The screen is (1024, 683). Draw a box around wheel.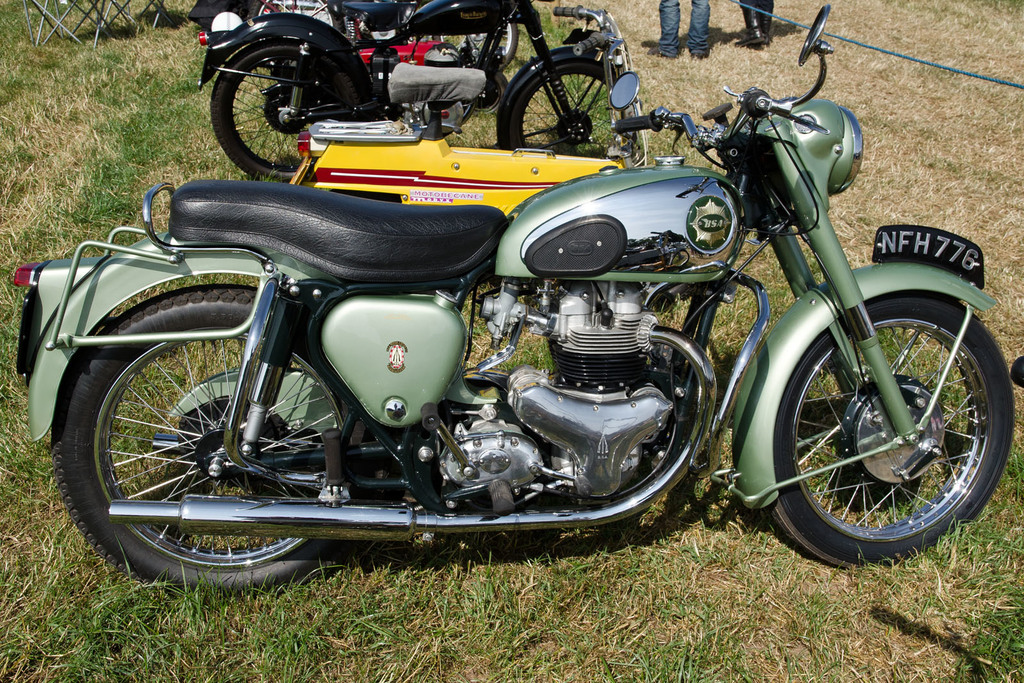
BBox(771, 275, 998, 556).
